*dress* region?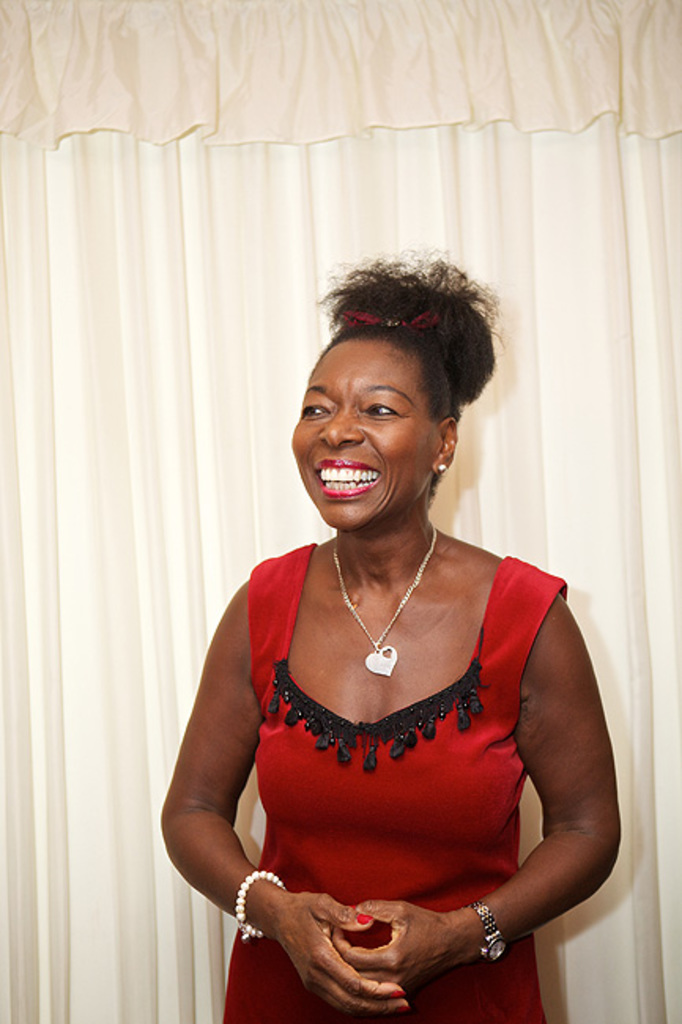
221:537:570:1022
